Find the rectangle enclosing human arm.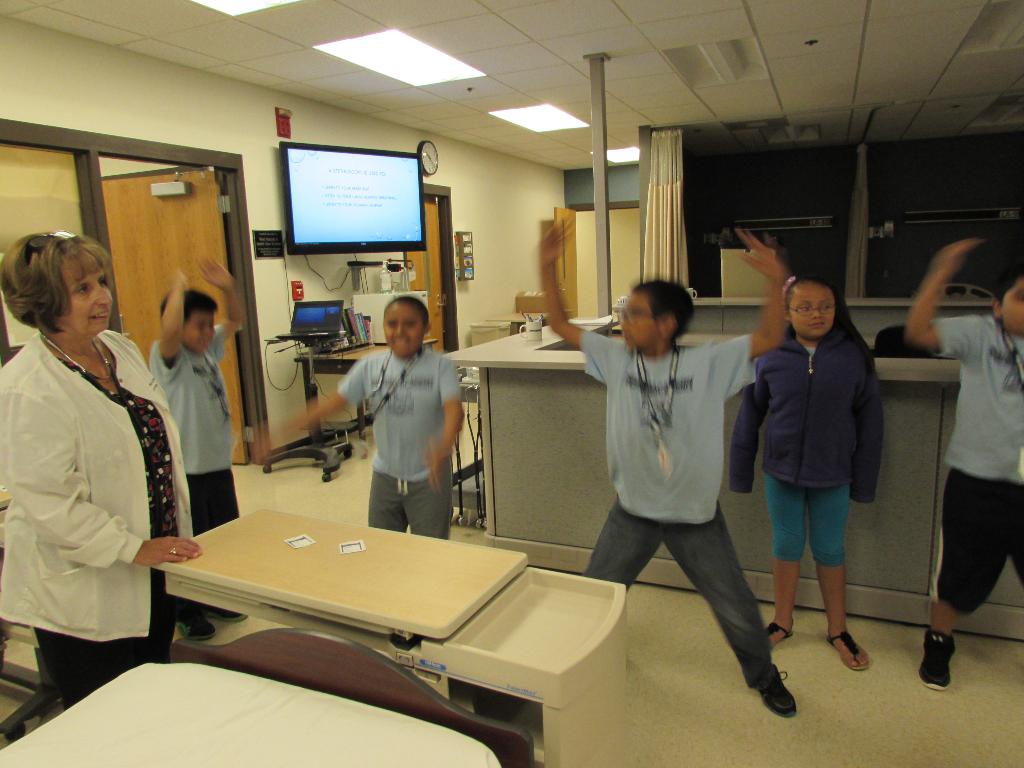
x1=253, y1=352, x2=369, y2=462.
